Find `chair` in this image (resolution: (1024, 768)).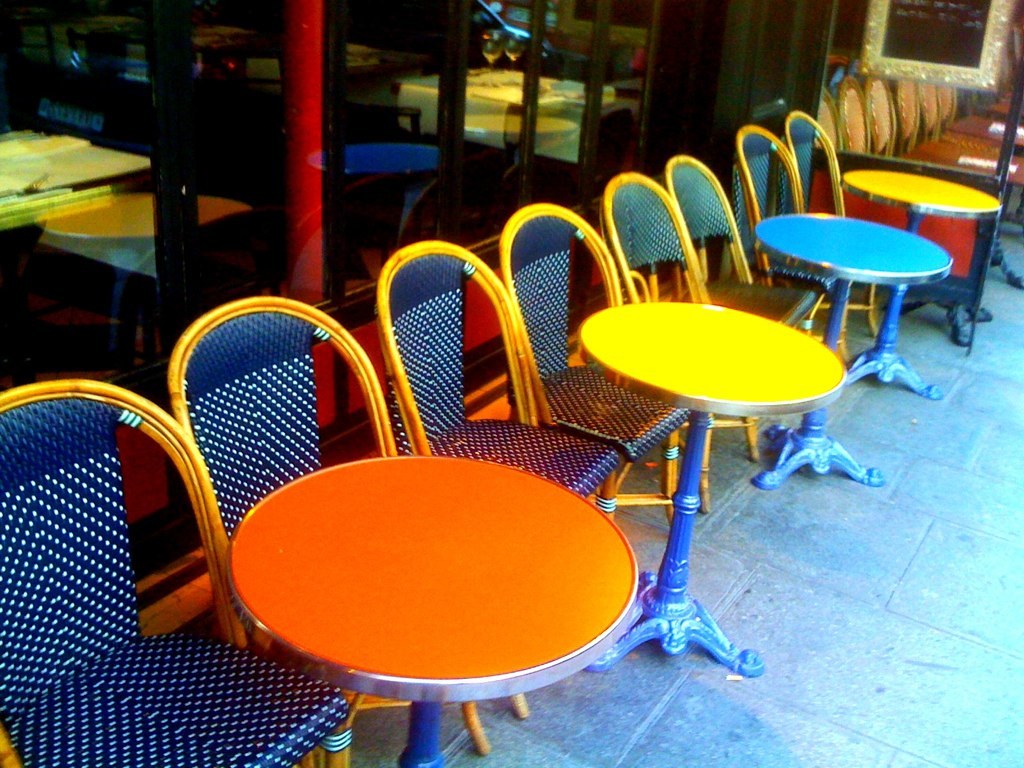
779,112,887,364.
